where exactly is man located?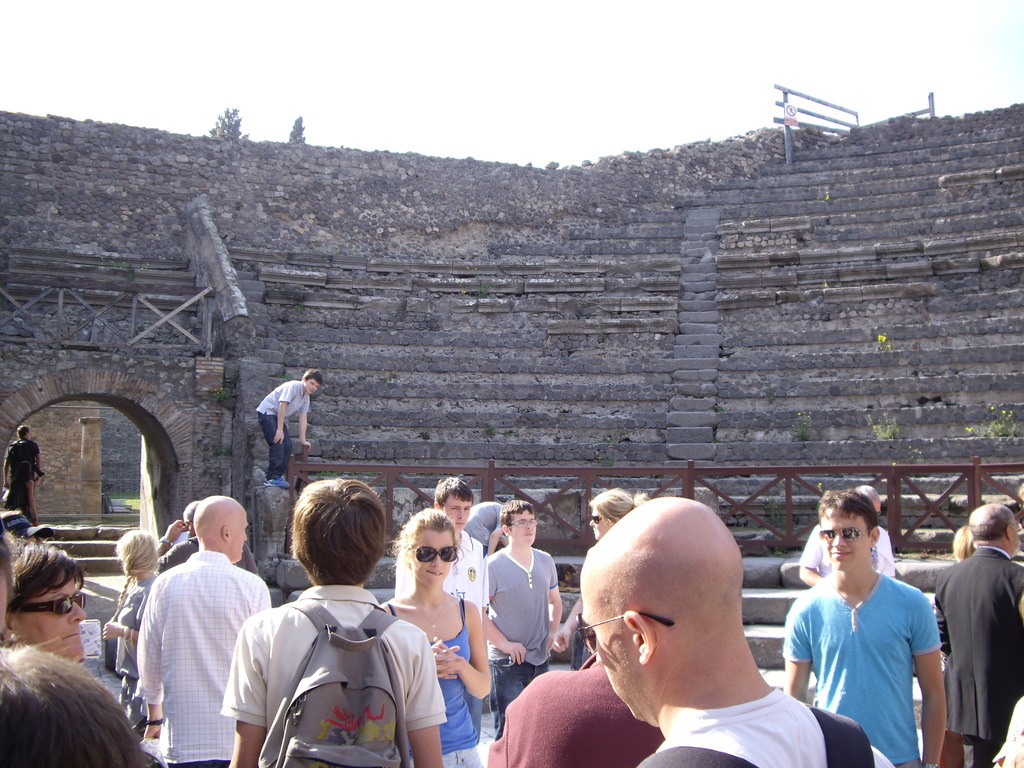
Its bounding box is x1=933 y1=502 x2=1023 y2=767.
